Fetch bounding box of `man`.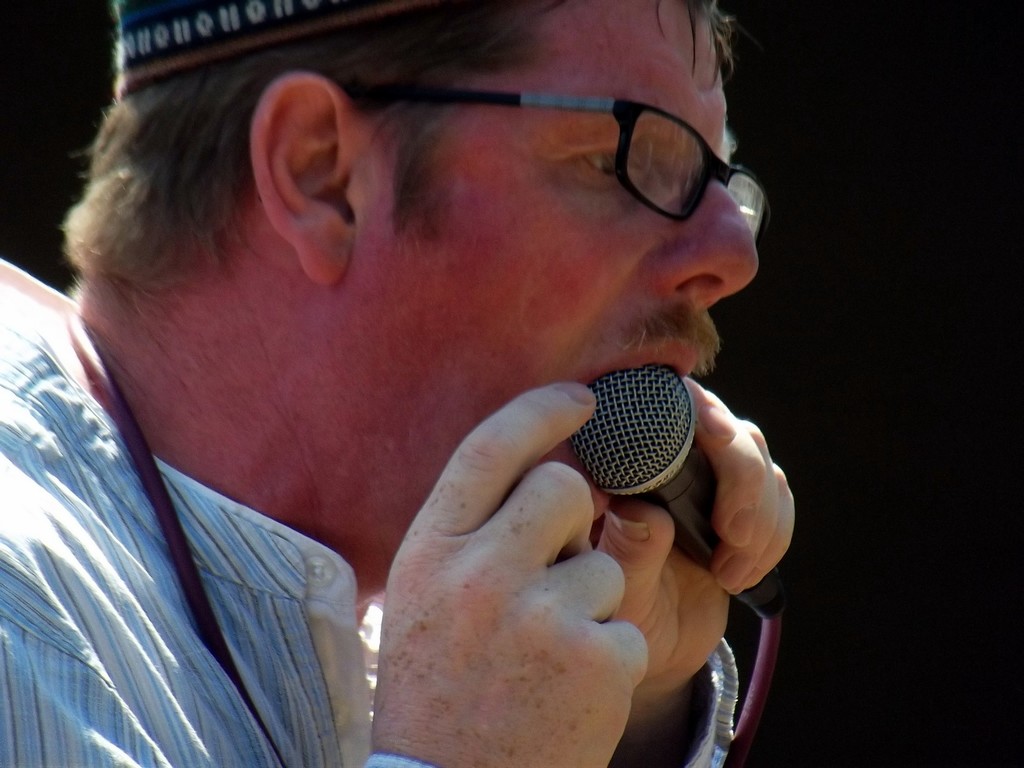
Bbox: (left=0, top=0, right=872, bottom=767).
